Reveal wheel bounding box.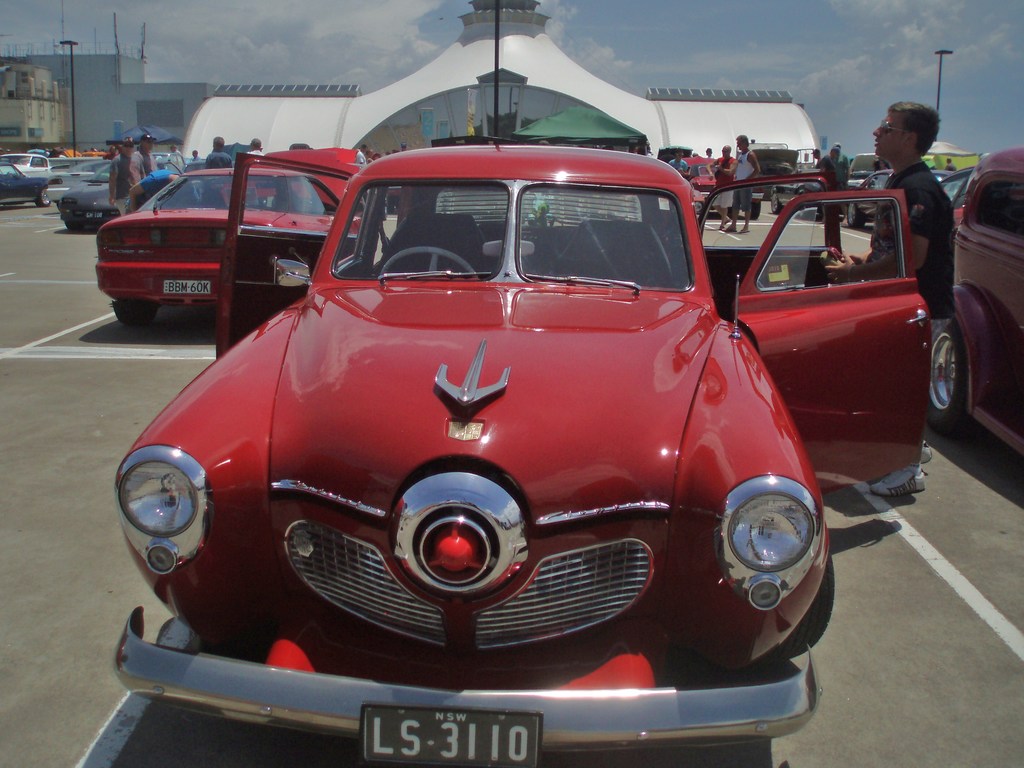
Revealed: (36, 188, 51, 208).
